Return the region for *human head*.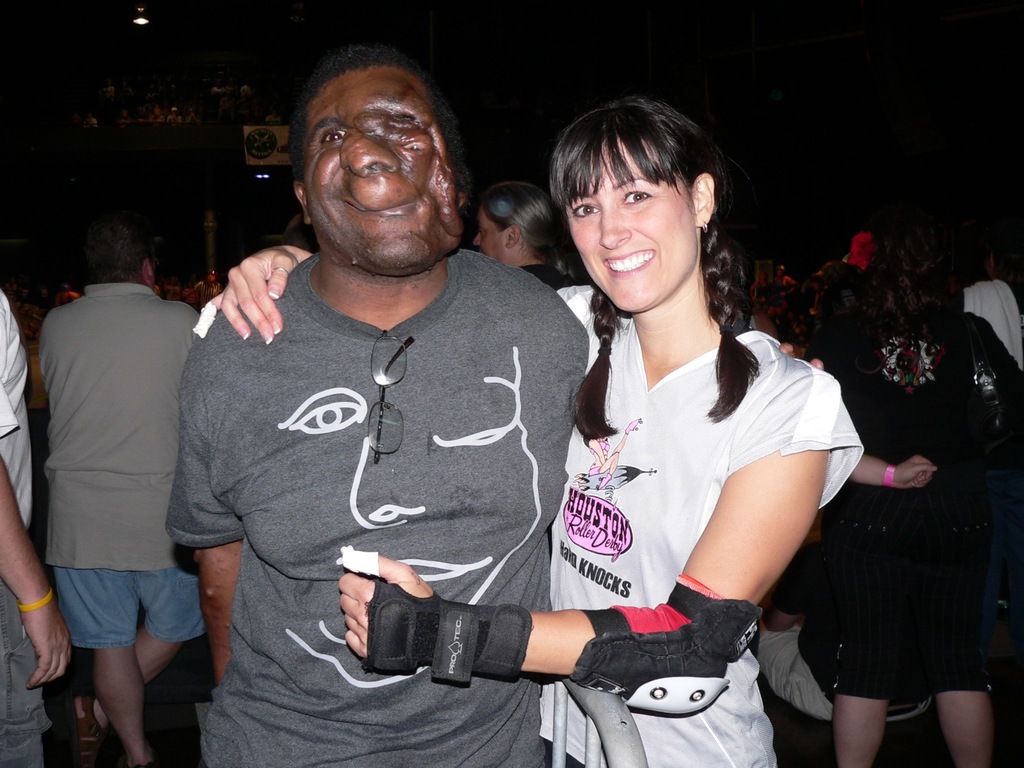
Rect(775, 266, 783, 278).
